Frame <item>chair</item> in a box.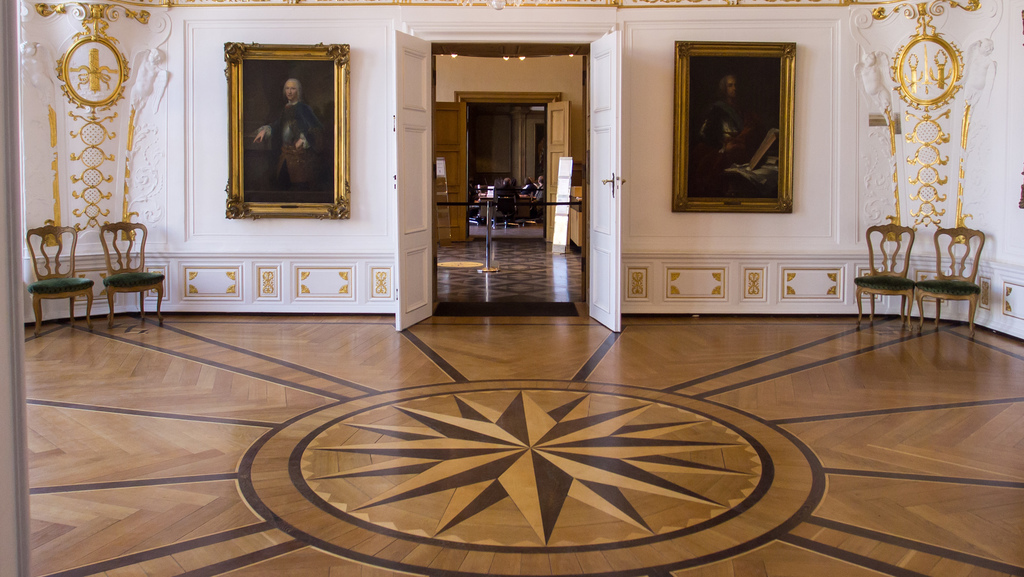
region(922, 224, 984, 343).
